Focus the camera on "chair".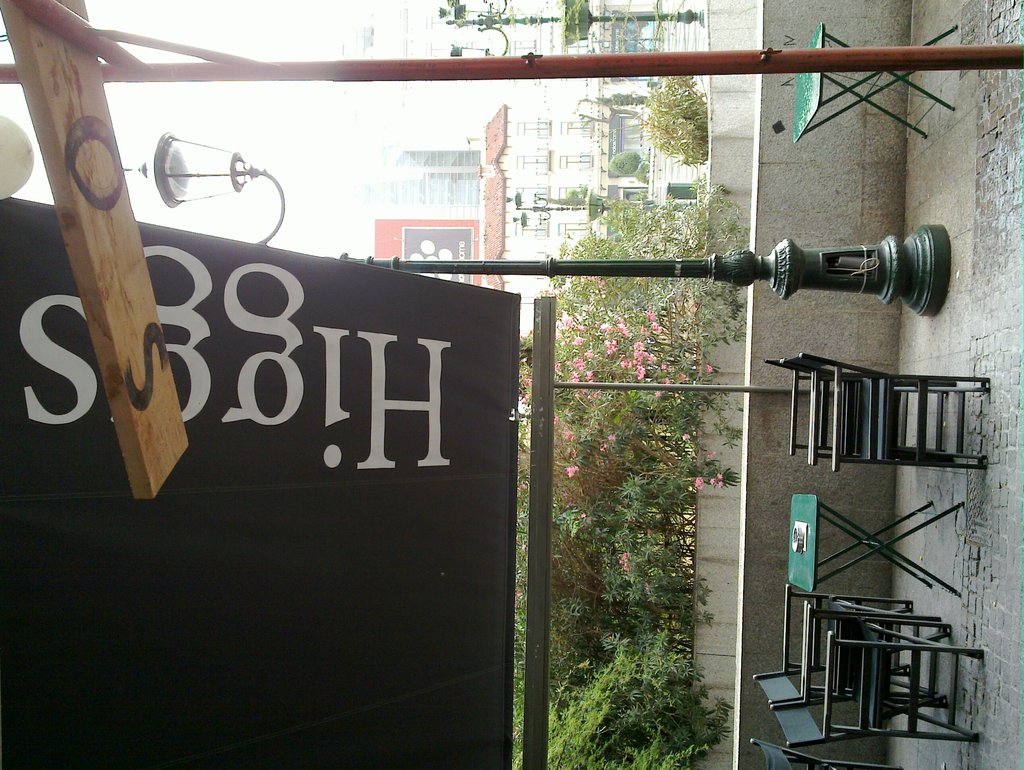
Focus region: Rect(751, 578, 958, 706).
